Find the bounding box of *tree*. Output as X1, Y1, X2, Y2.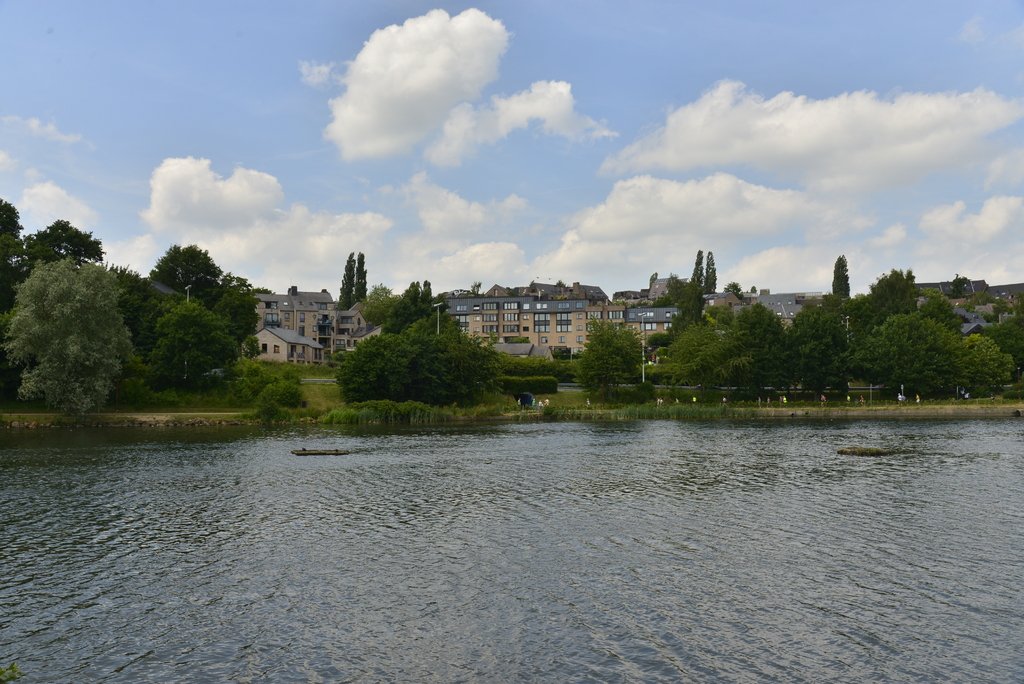
614, 292, 646, 310.
